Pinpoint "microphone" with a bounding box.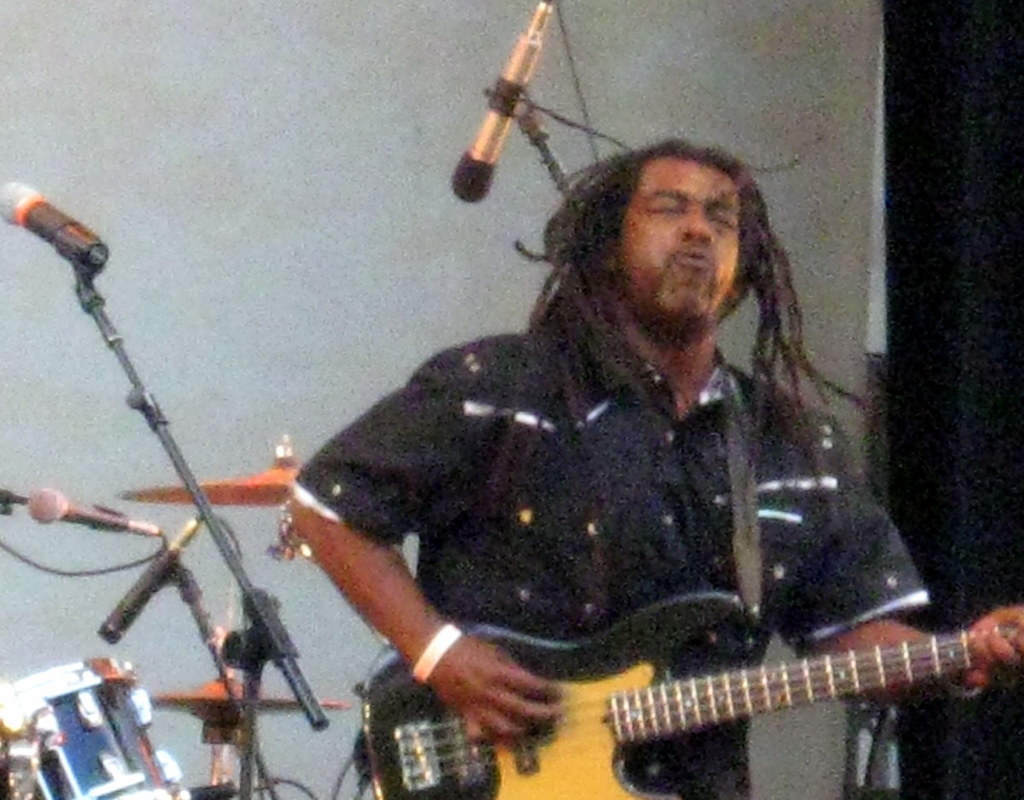
locate(441, 14, 603, 194).
